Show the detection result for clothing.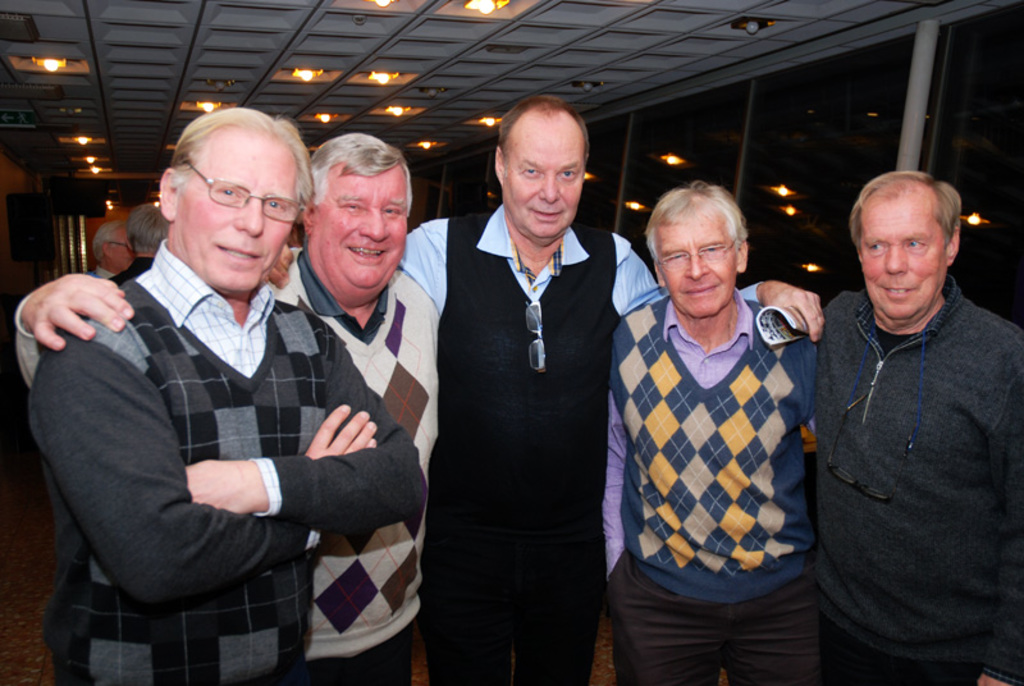
x1=265, y1=262, x2=433, y2=685.
